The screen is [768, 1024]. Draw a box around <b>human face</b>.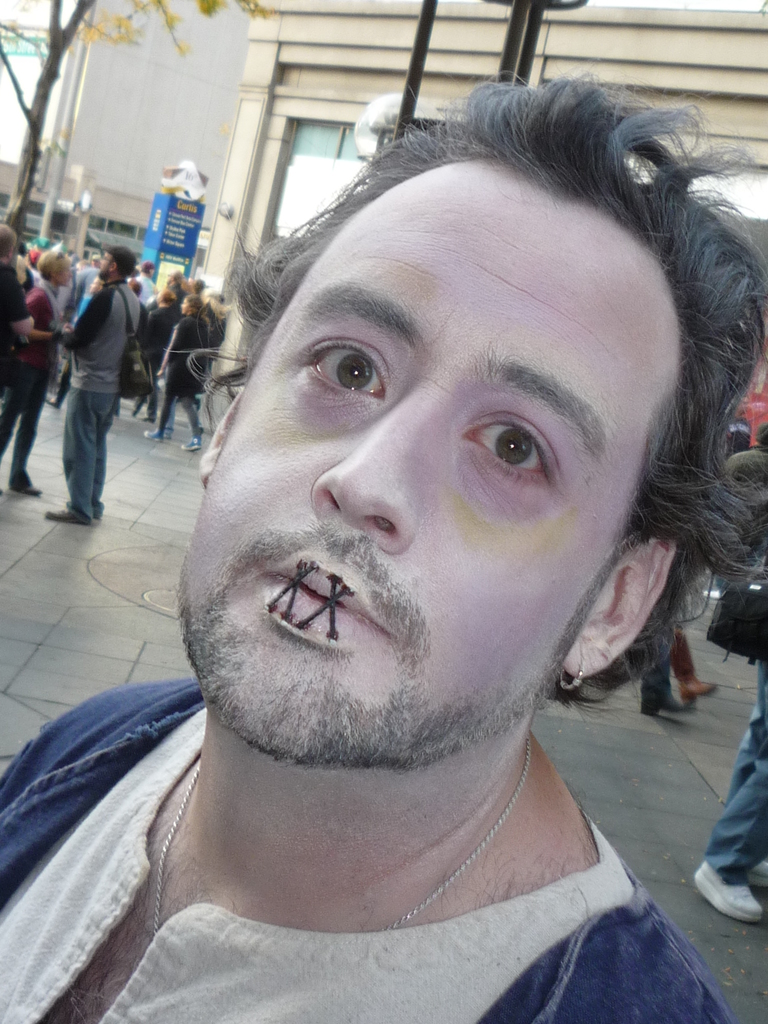
bbox=[90, 276, 100, 290].
